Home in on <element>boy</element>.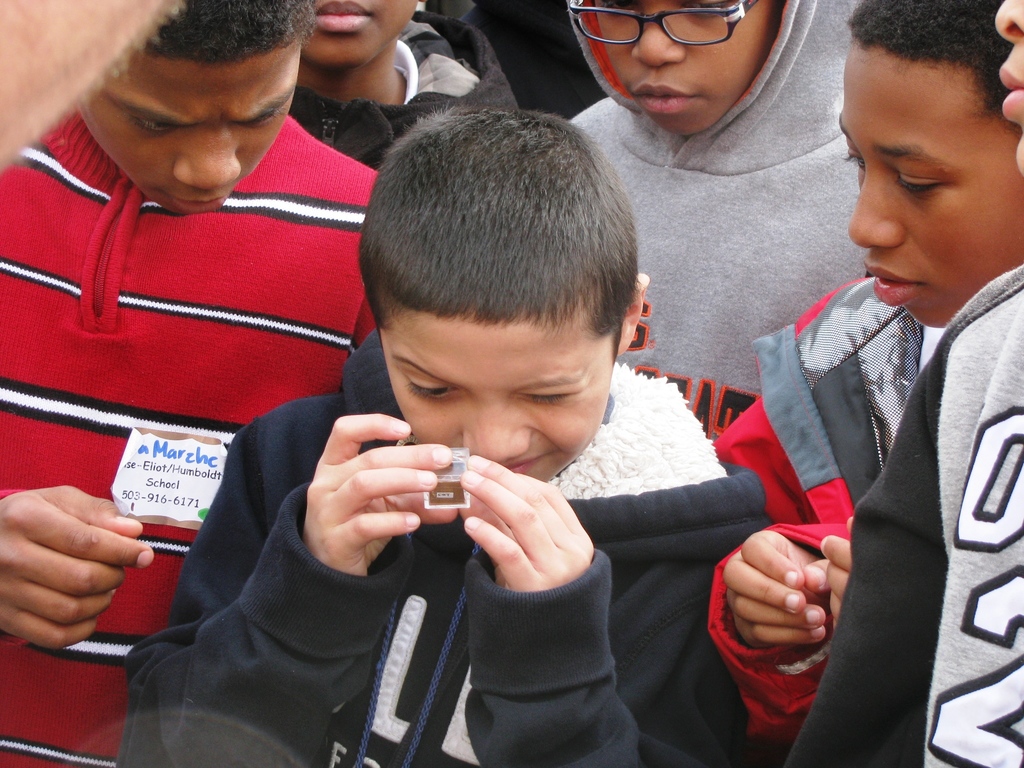
Homed in at box(0, 0, 431, 767).
